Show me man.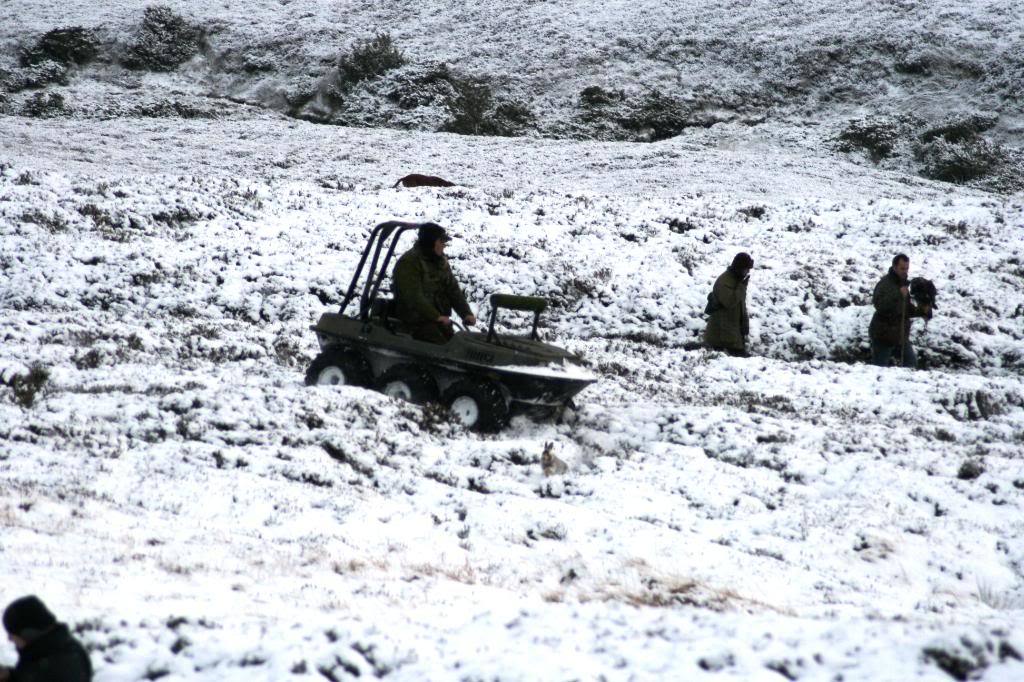
man is here: locate(867, 254, 925, 371).
